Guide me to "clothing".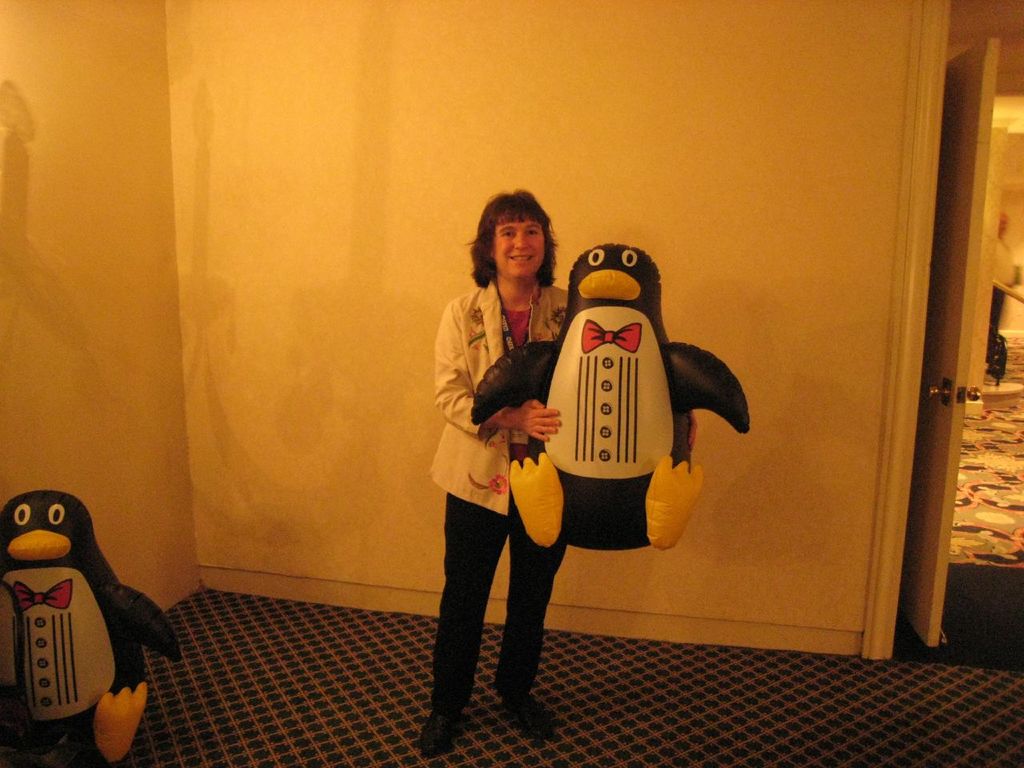
Guidance: [434, 280, 570, 720].
